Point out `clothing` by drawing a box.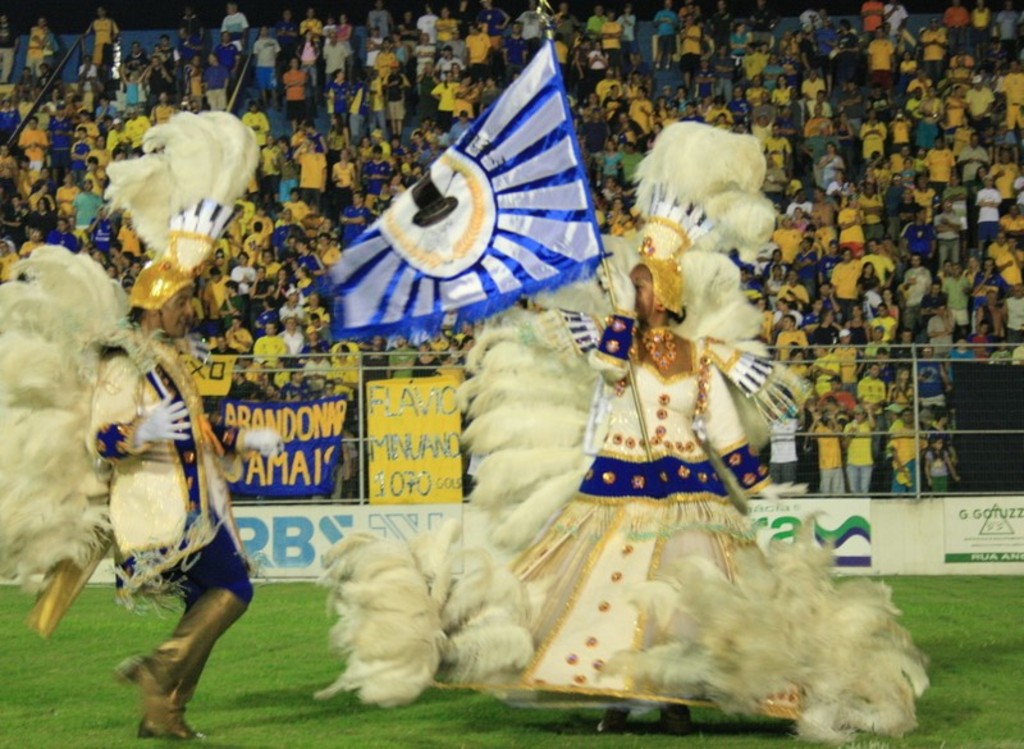
[975, 0, 1002, 40].
